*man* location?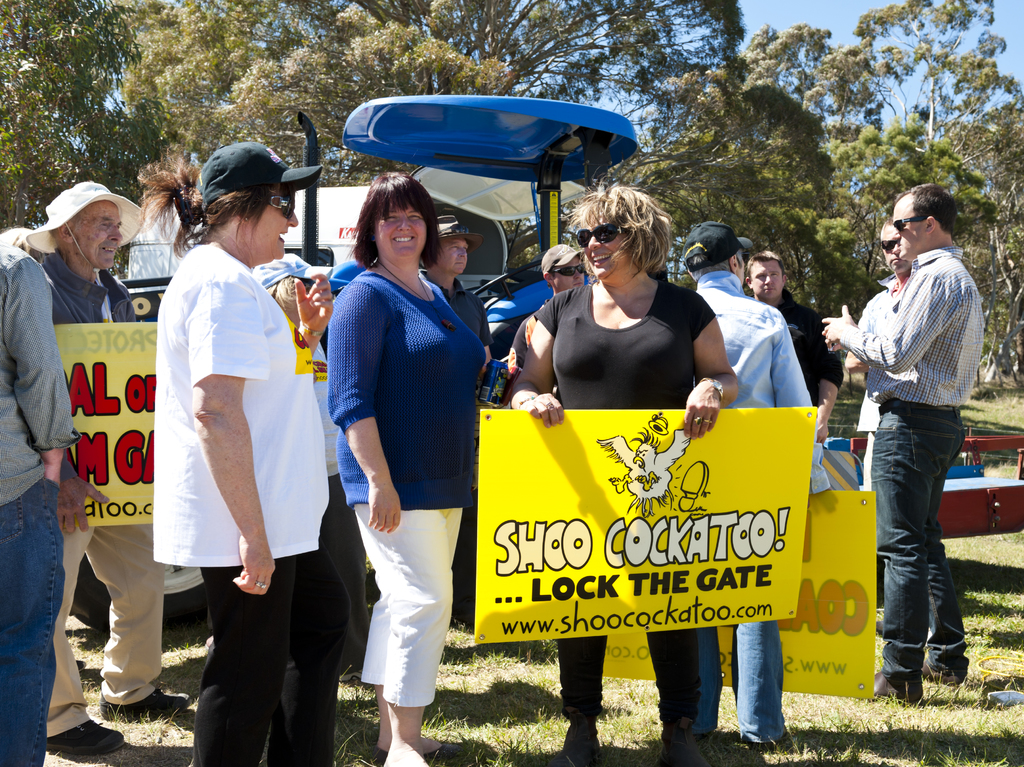
<box>0,237,79,766</box>
